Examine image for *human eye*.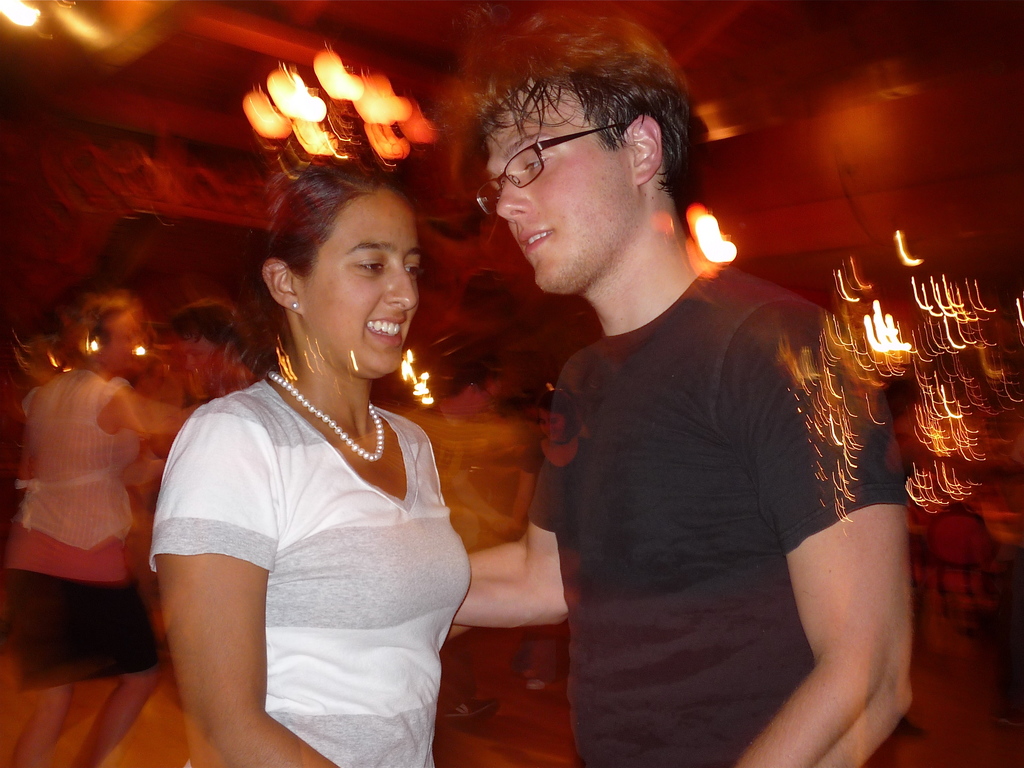
Examination result: x1=352 y1=246 x2=390 y2=273.
